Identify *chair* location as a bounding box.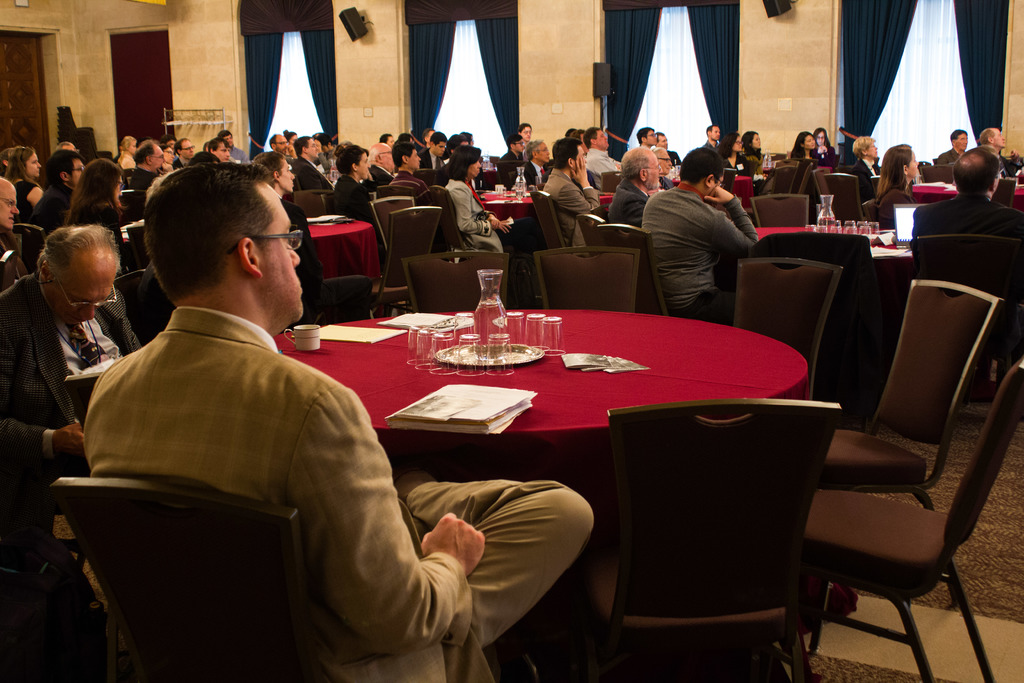
bbox=(602, 169, 625, 193).
